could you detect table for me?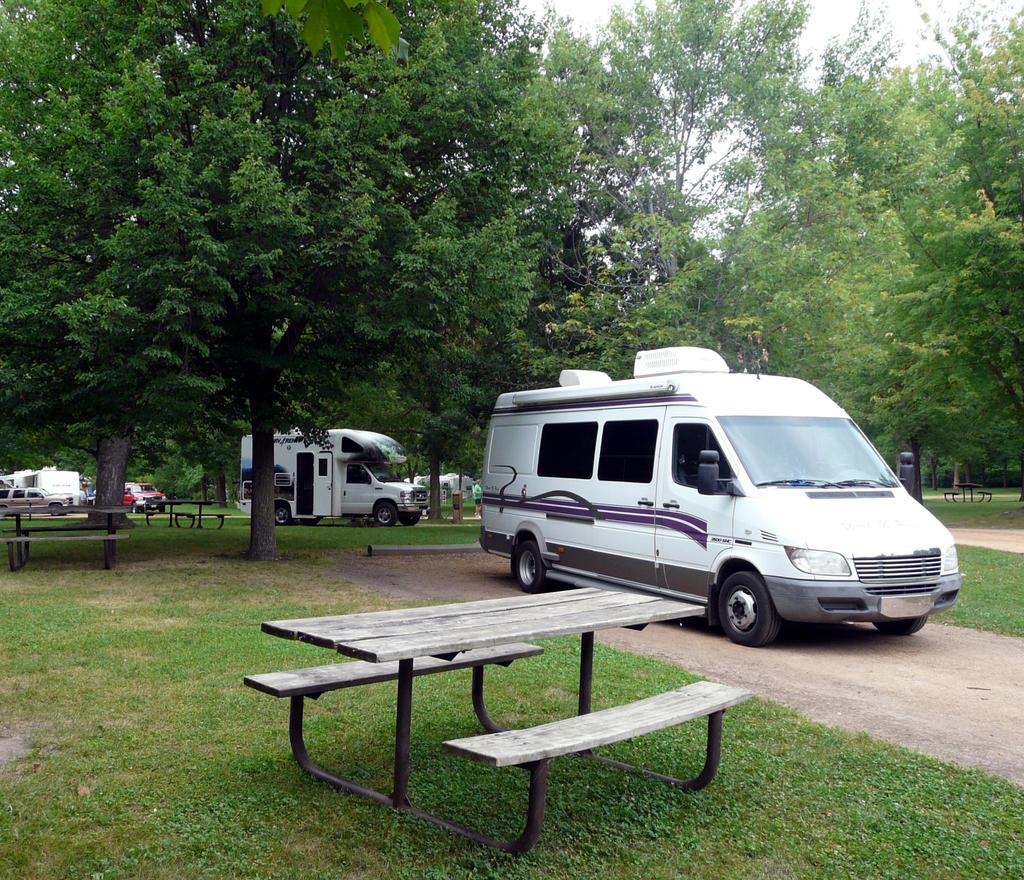
Detection result: [left=230, top=583, right=787, bottom=820].
